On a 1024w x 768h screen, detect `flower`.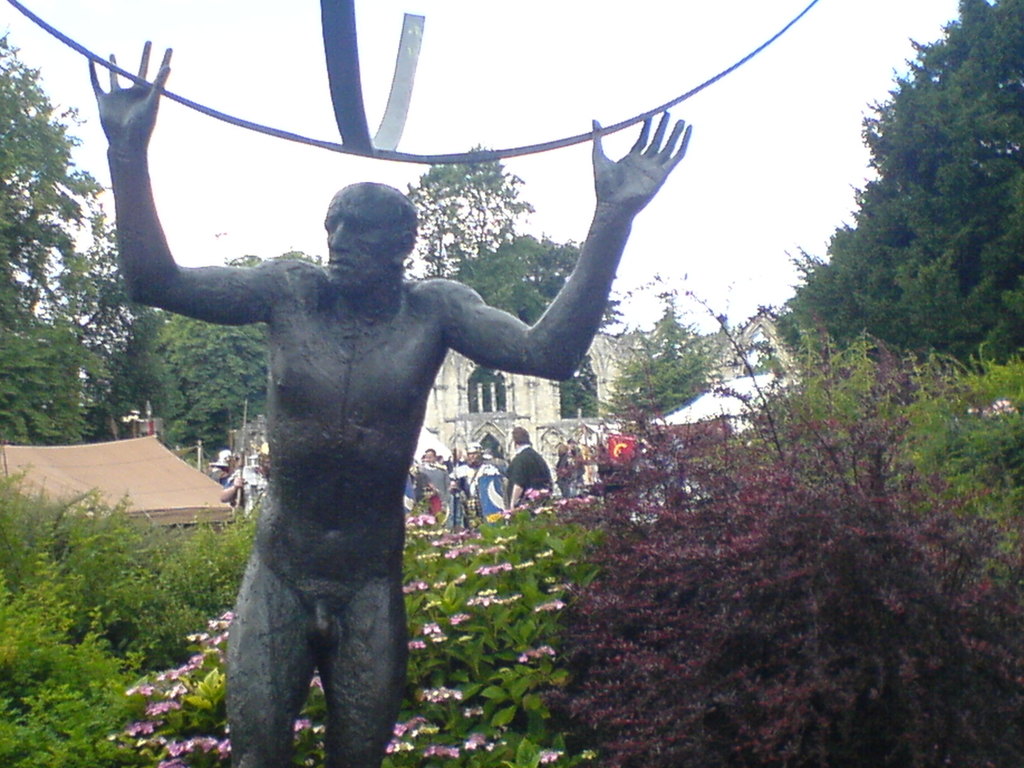
BBox(422, 742, 465, 757).
